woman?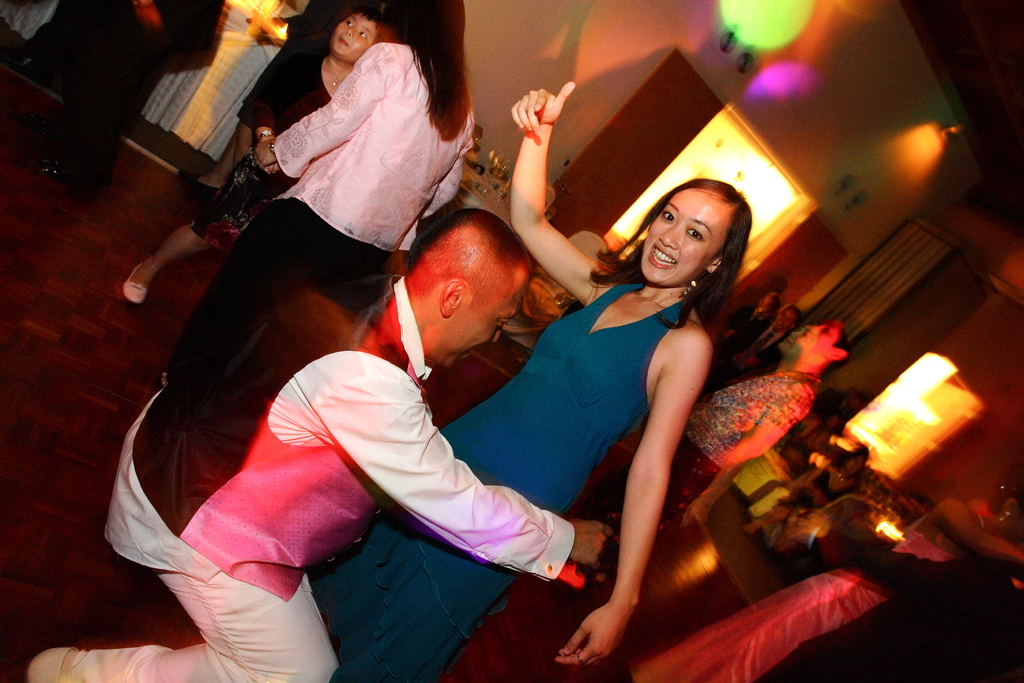
(742,449,872,536)
